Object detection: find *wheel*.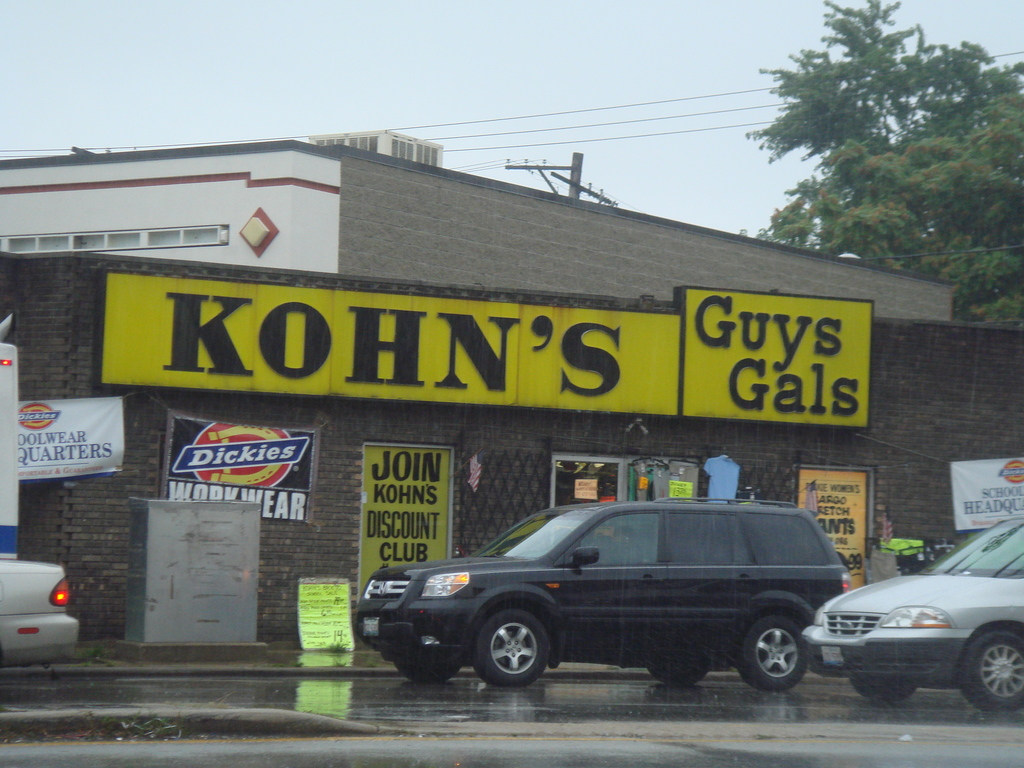
x1=847, y1=678, x2=916, y2=701.
